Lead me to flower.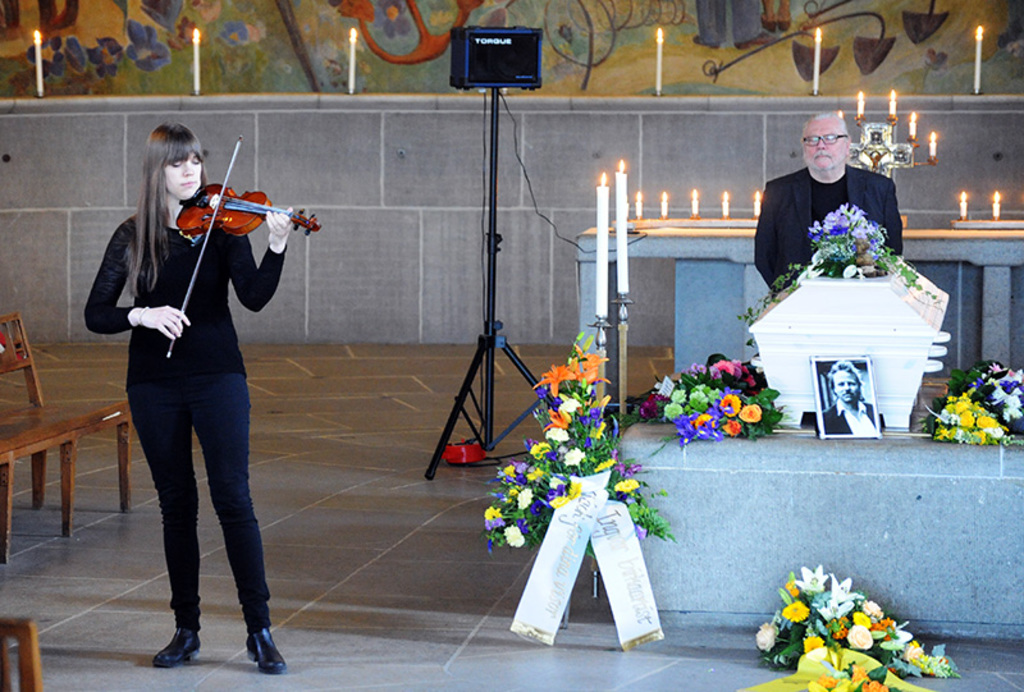
Lead to l=87, t=33, r=128, b=82.
